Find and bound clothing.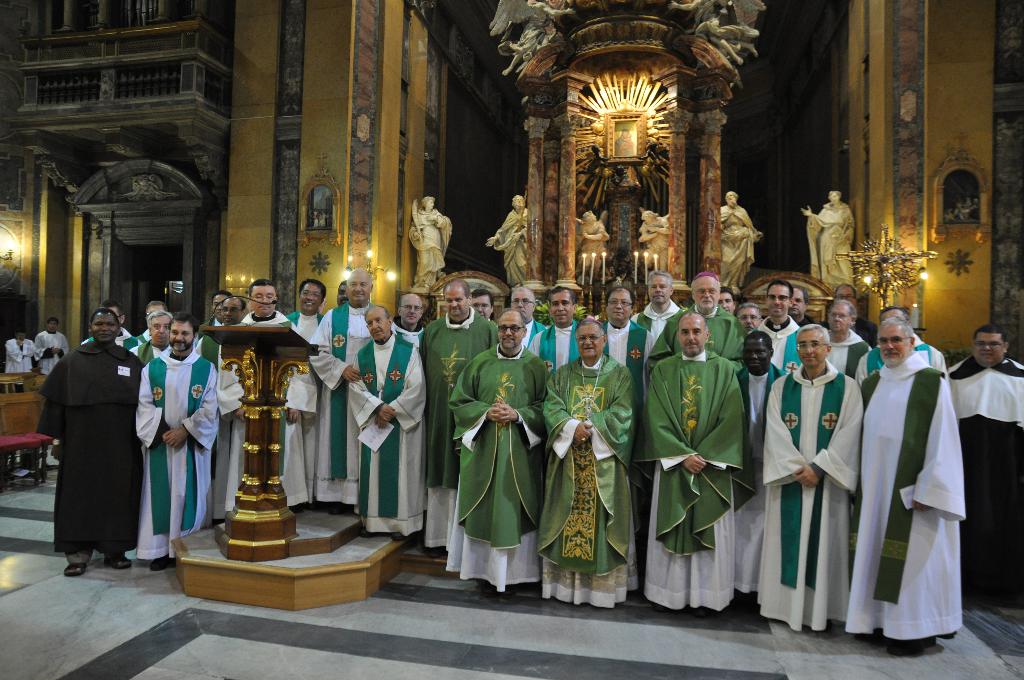
Bound: (641,214,666,270).
